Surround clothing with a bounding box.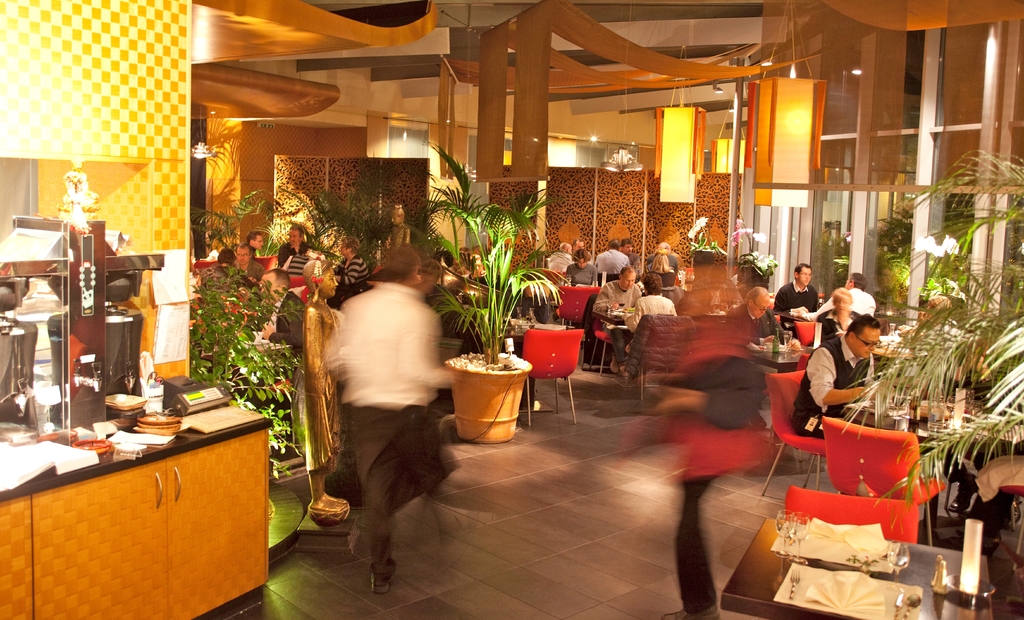
[624,252,639,267].
